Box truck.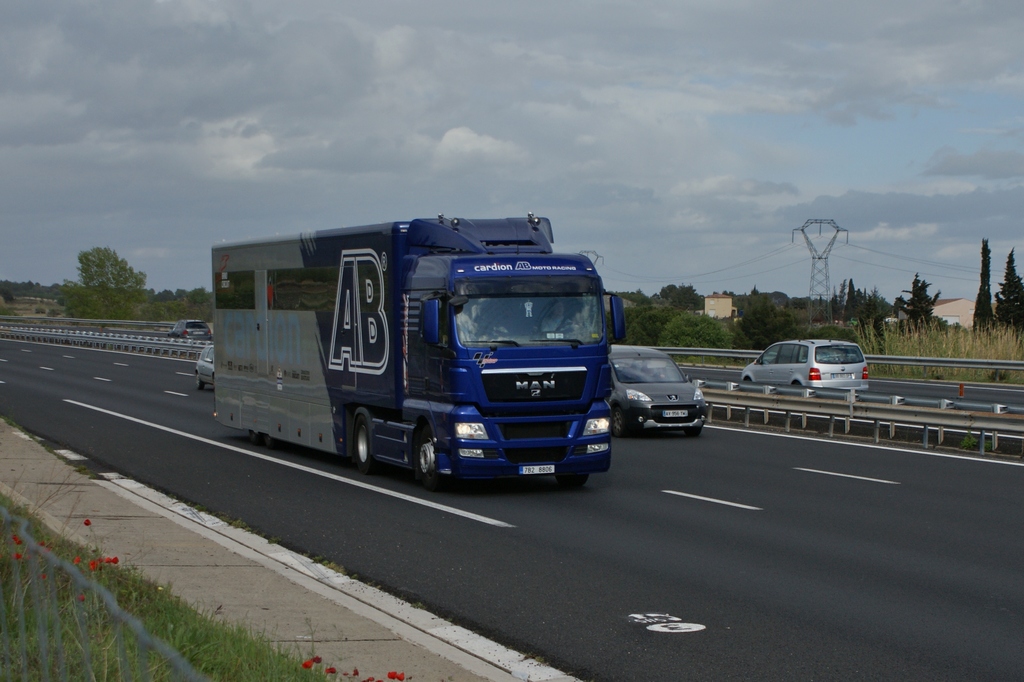
[201, 212, 642, 497].
